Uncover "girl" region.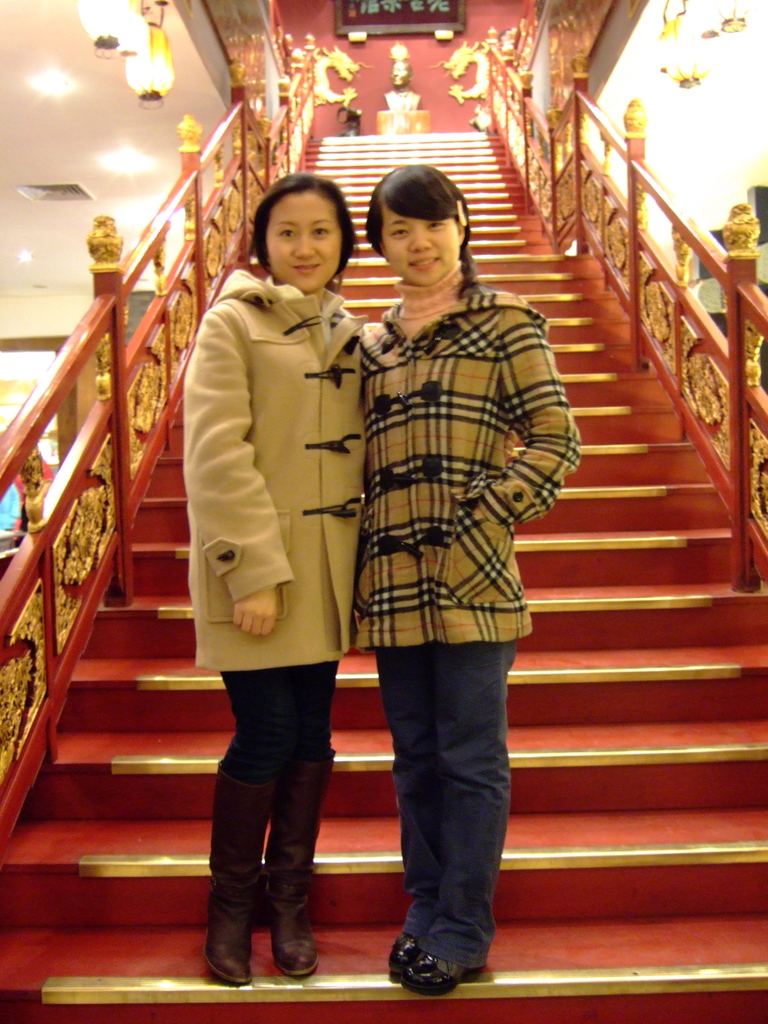
Uncovered: bbox(186, 174, 365, 987).
